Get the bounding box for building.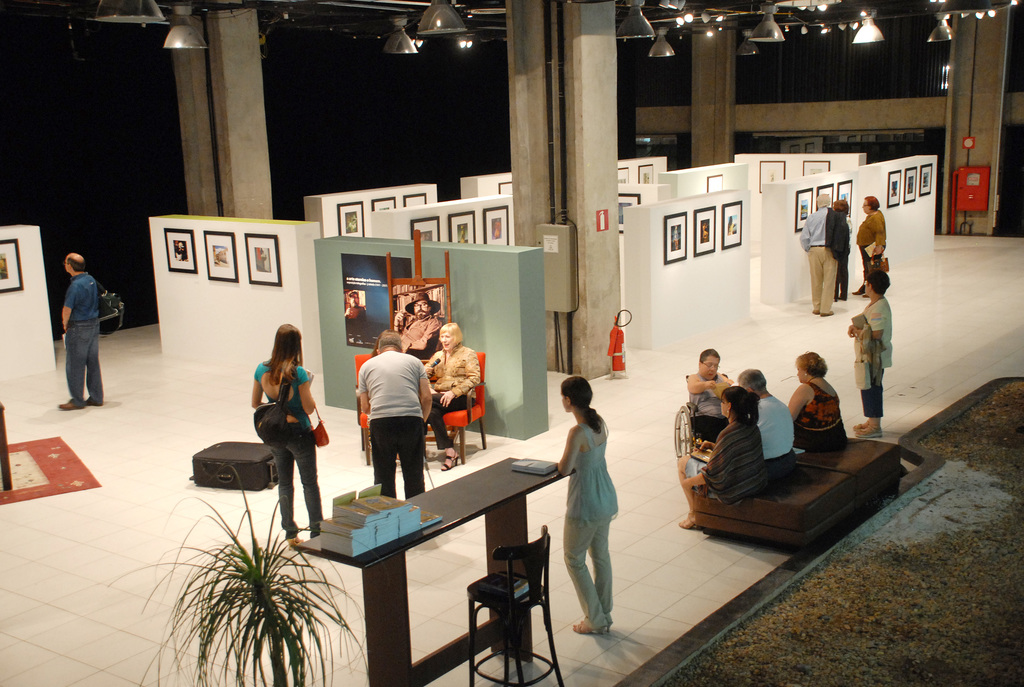
x1=0 y1=0 x2=1023 y2=686.
